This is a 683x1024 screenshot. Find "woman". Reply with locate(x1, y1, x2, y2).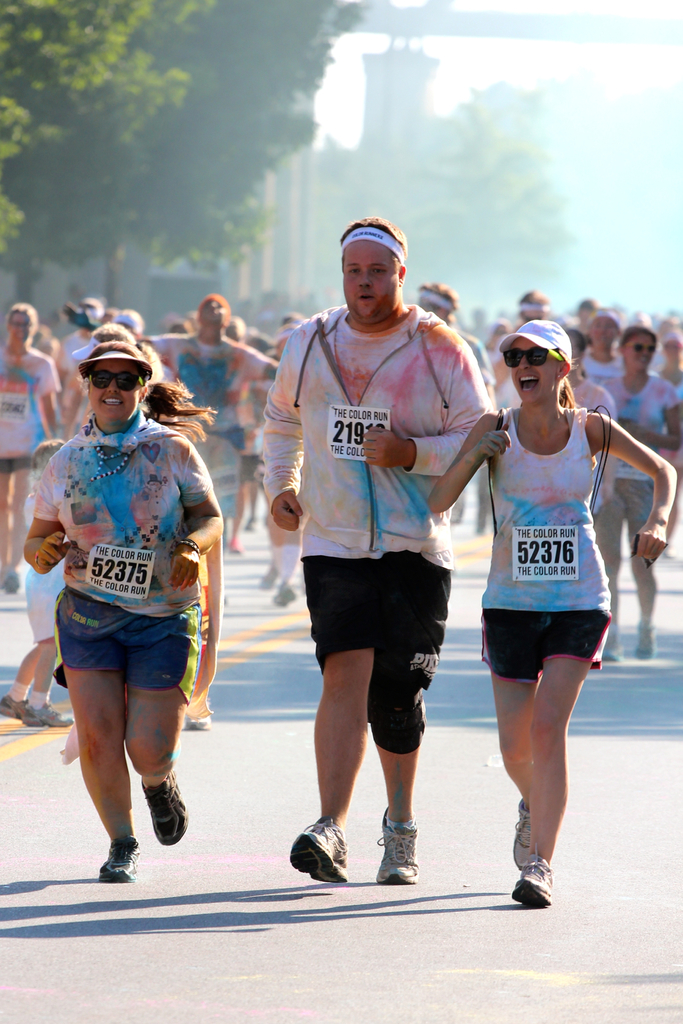
locate(657, 325, 682, 565).
